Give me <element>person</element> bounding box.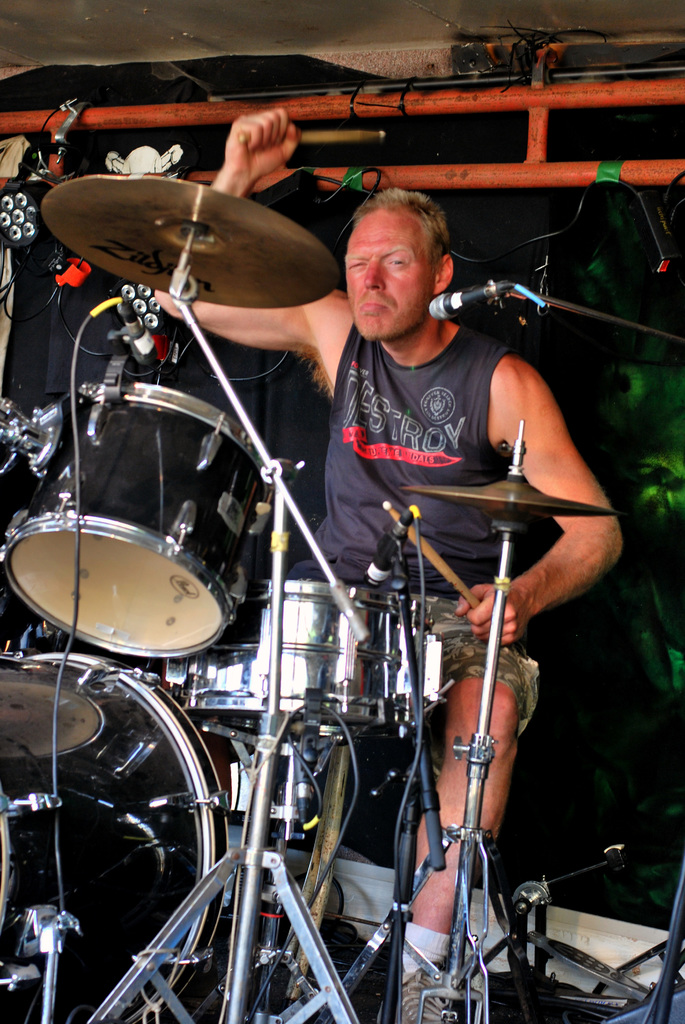
rect(148, 111, 625, 1023).
